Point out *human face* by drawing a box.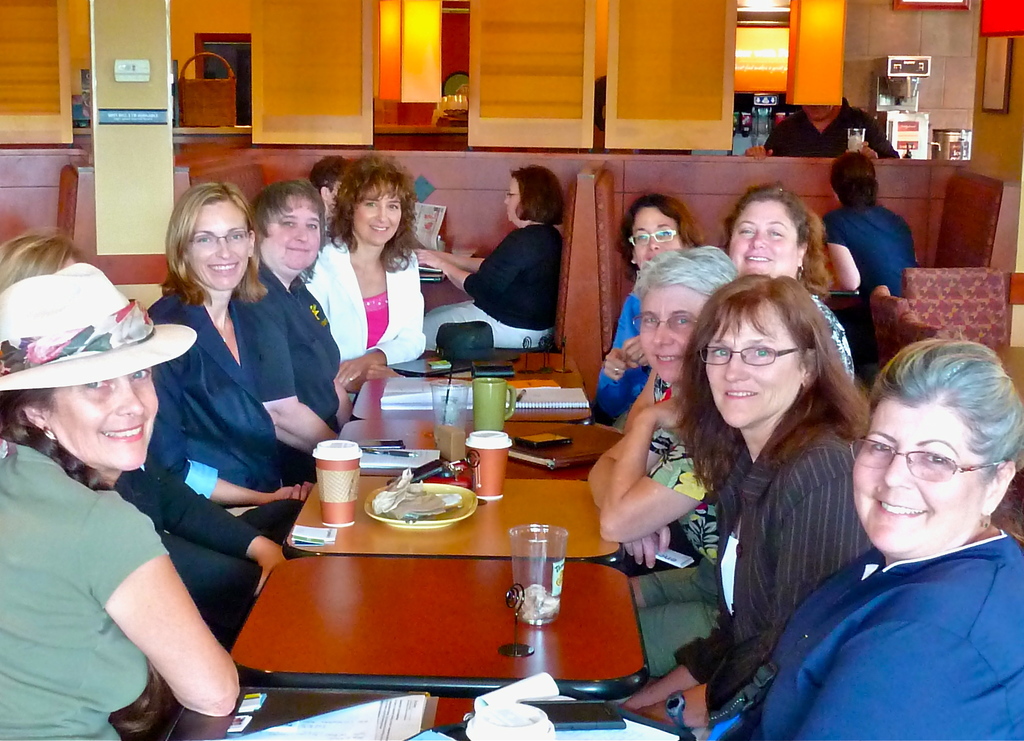
x1=350 y1=189 x2=400 y2=246.
